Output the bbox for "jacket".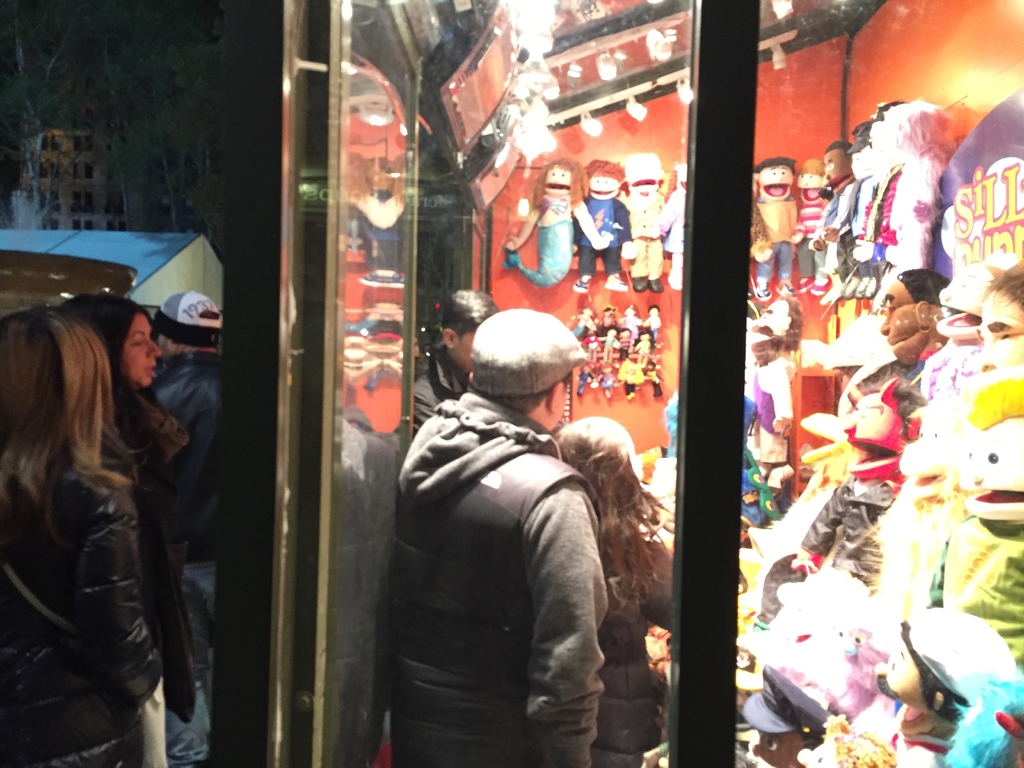
602:535:674:760.
